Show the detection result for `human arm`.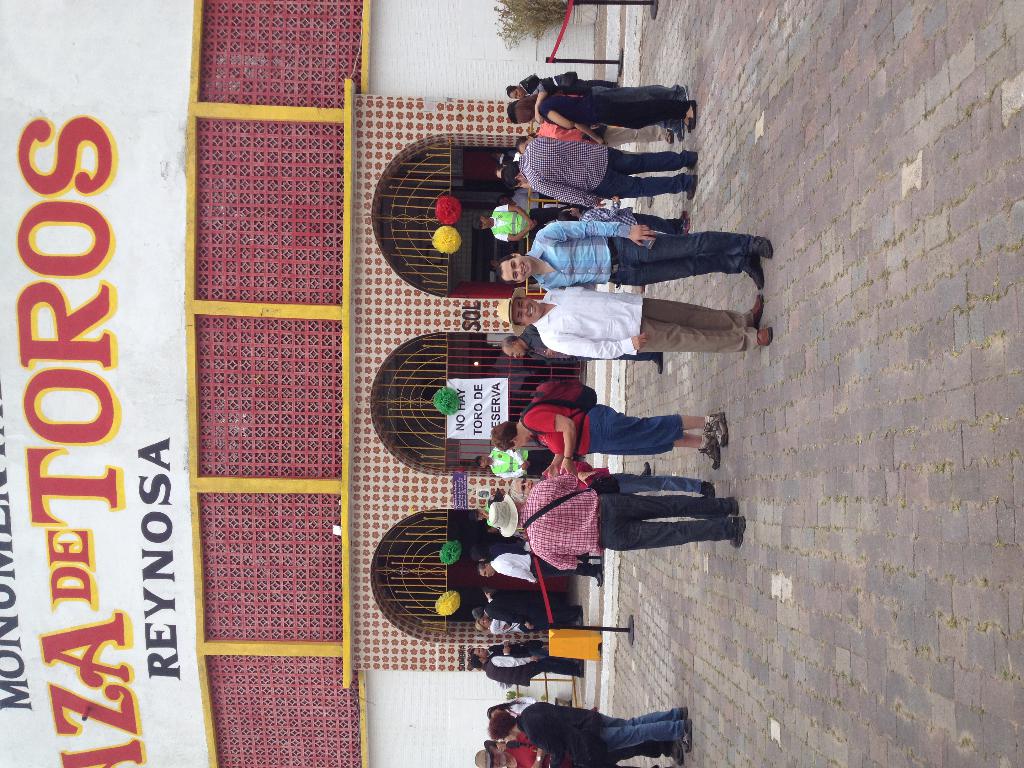
x1=533, y1=548, x2=599, y2=575.
